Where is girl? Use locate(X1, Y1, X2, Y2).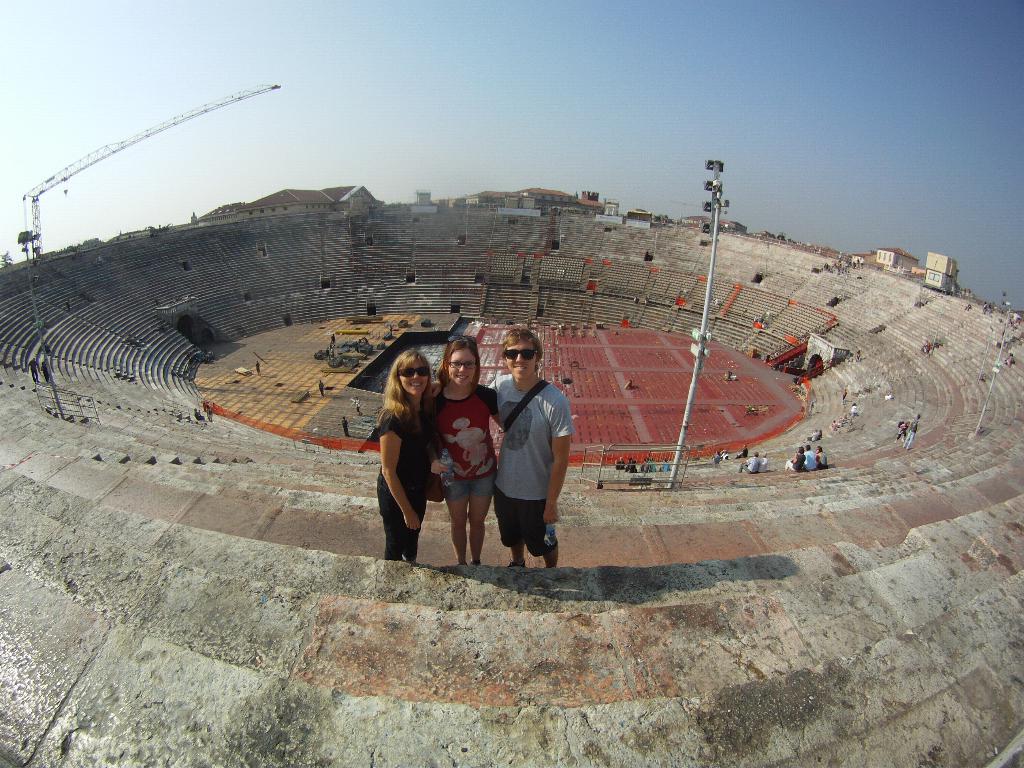
locate(432, 337, 504, 565).
